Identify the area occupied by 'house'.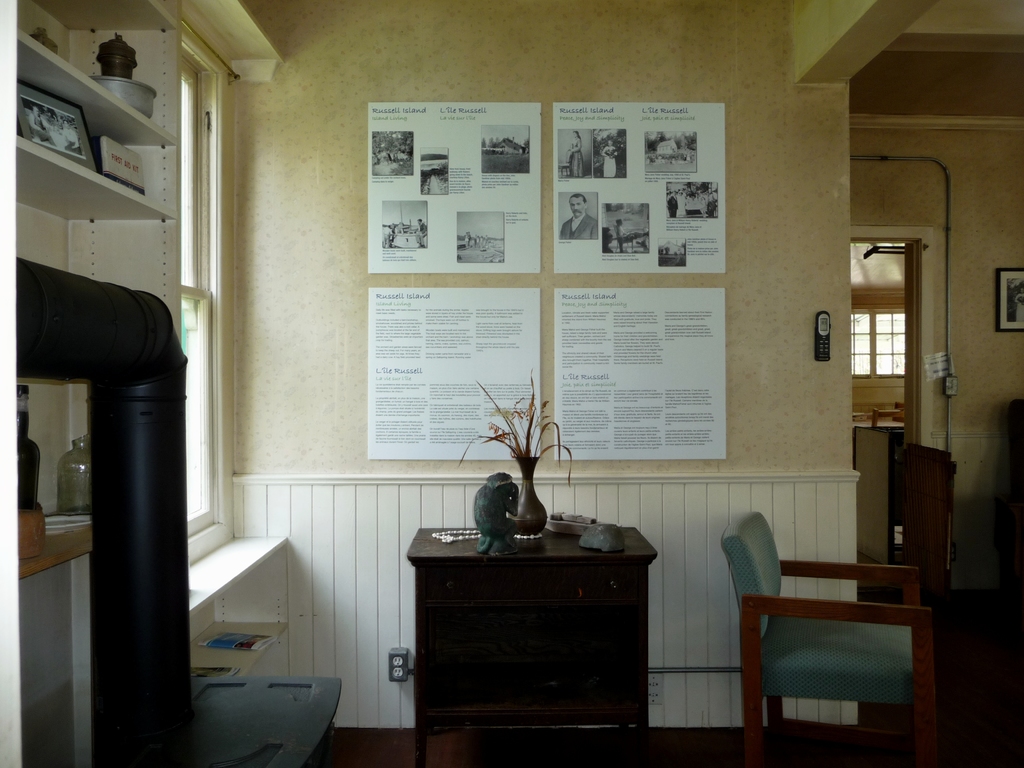
Area: bbox(15, 0, 1023, 767).
